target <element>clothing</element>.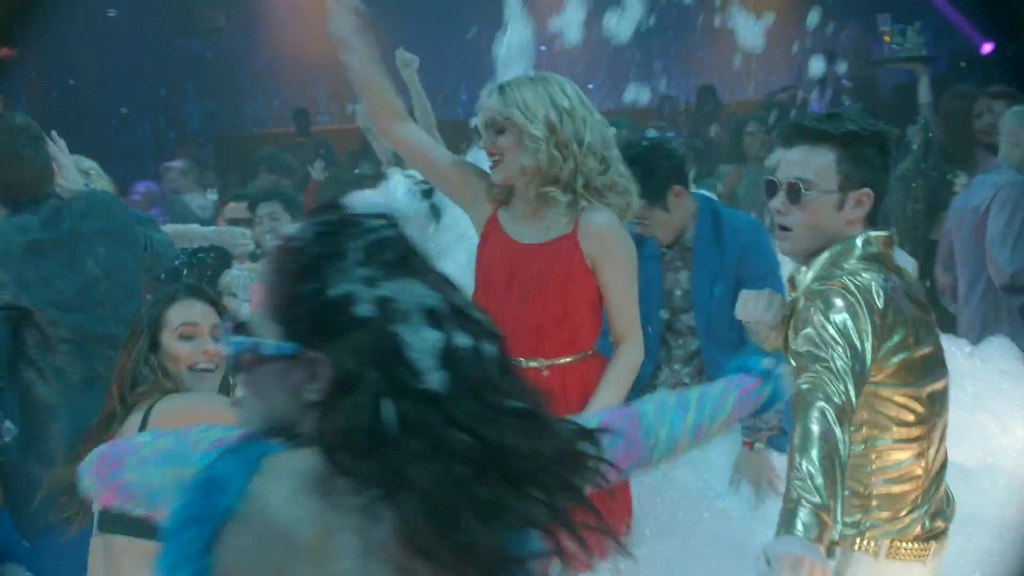
Target region: crop(717, 167, 786, 218).
